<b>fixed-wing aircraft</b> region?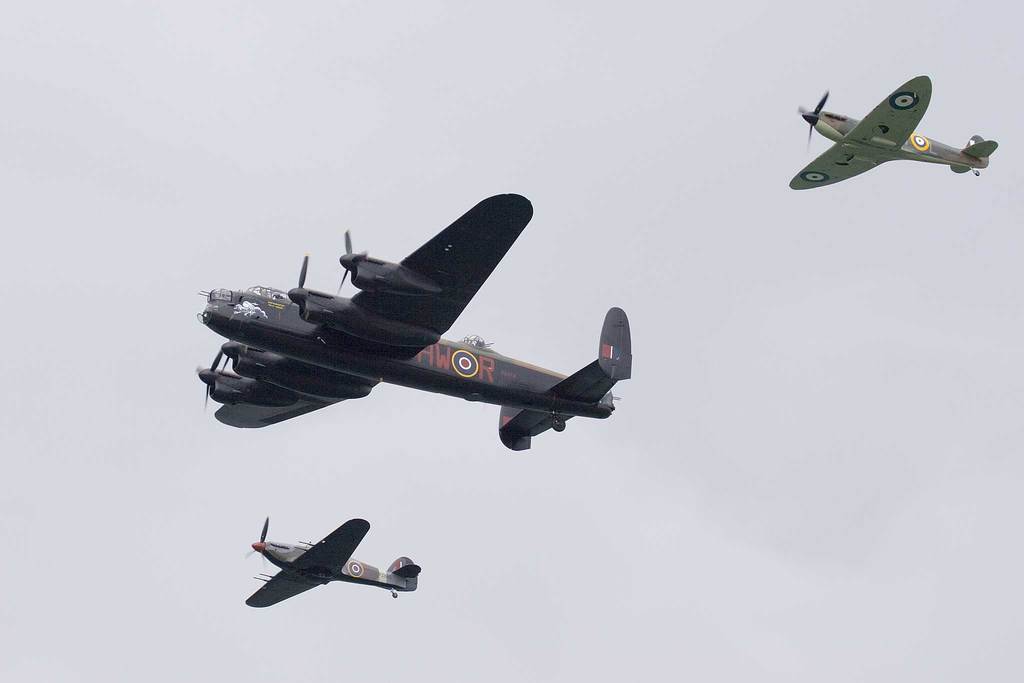
[246, 515, 422, 611]
